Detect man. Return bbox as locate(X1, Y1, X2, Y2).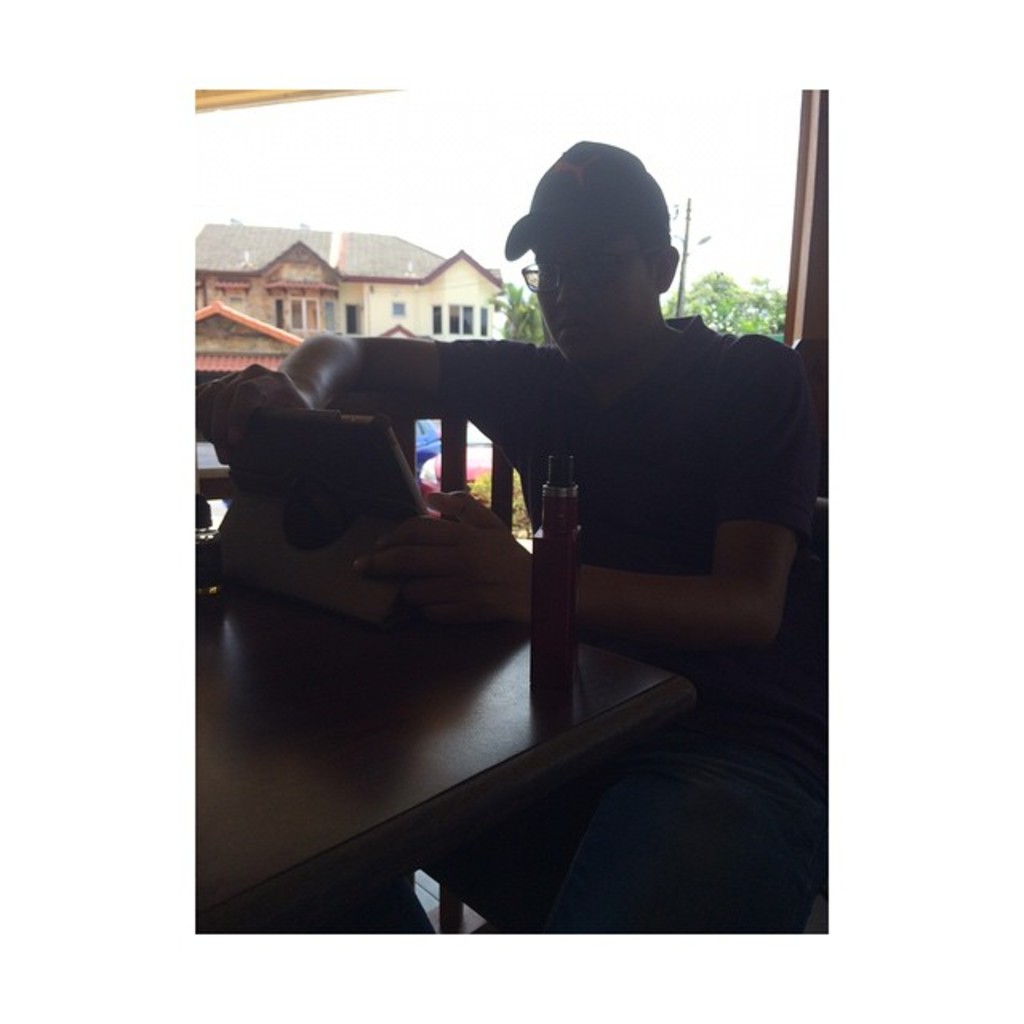
locate(302, 168, 814, 851).
